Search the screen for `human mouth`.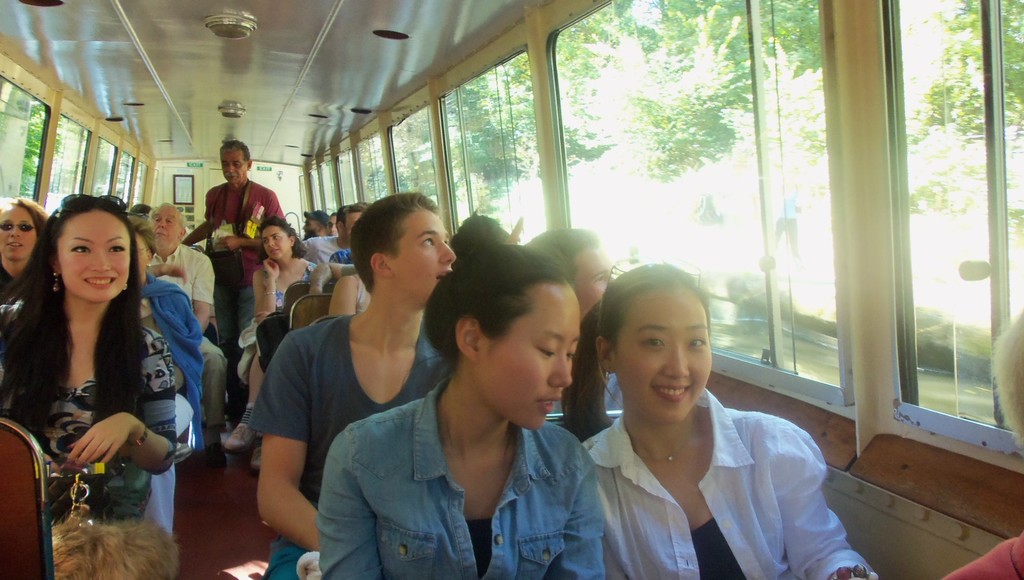
Found at <region>267, 248, 281, 253</region>.
